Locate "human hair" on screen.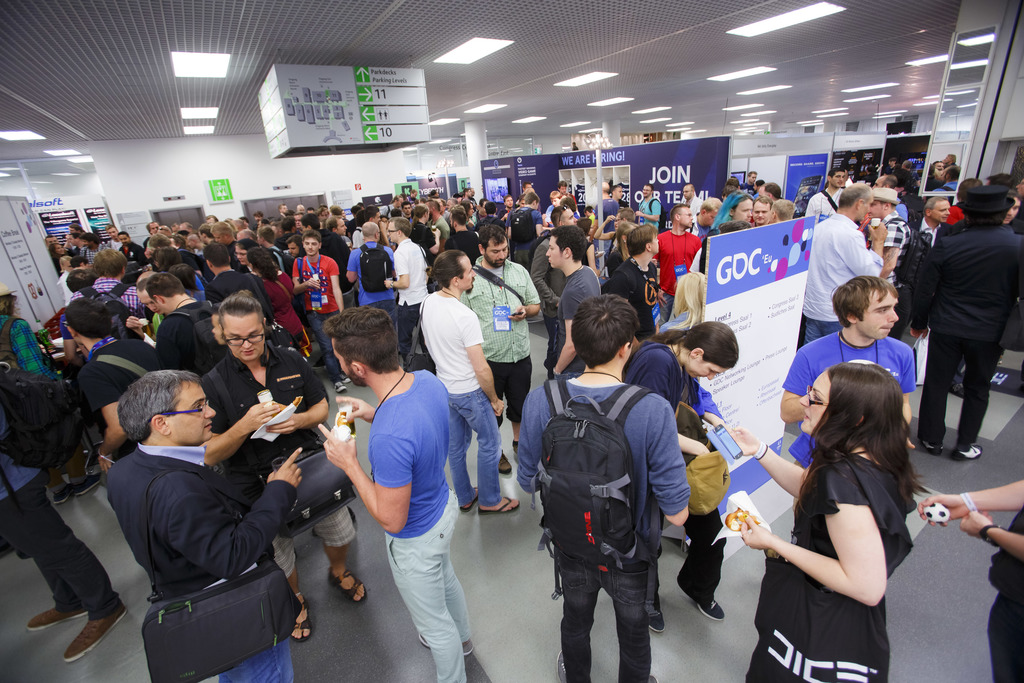
On screen at pyautogui.locateOnScreen(846, 183, 872, 215).
